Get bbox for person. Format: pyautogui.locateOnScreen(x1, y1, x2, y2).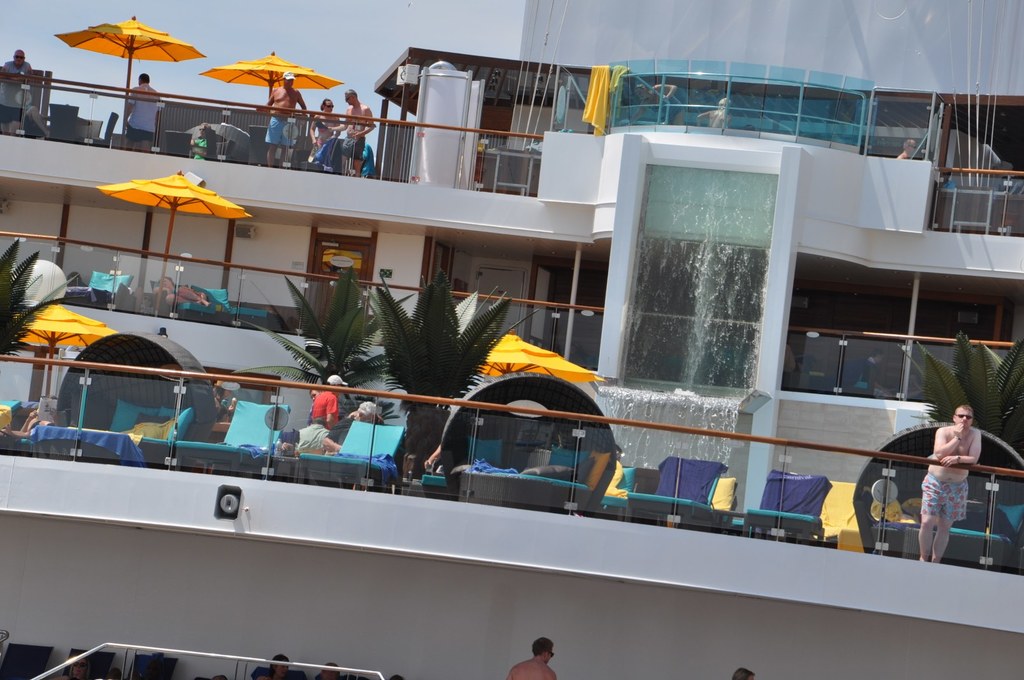
pyautogui.locateOnScreen(694, 95, 731, 125).
